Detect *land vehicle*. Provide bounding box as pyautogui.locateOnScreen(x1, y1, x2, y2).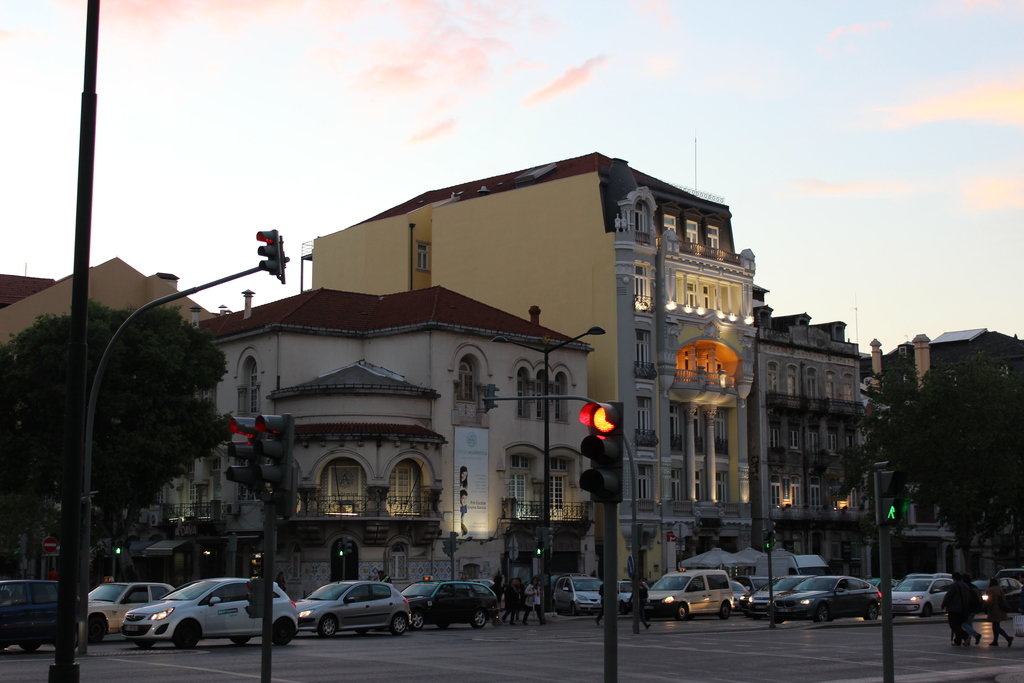
pyautogui.locateOnScreen(124, 579, 302, 652).
